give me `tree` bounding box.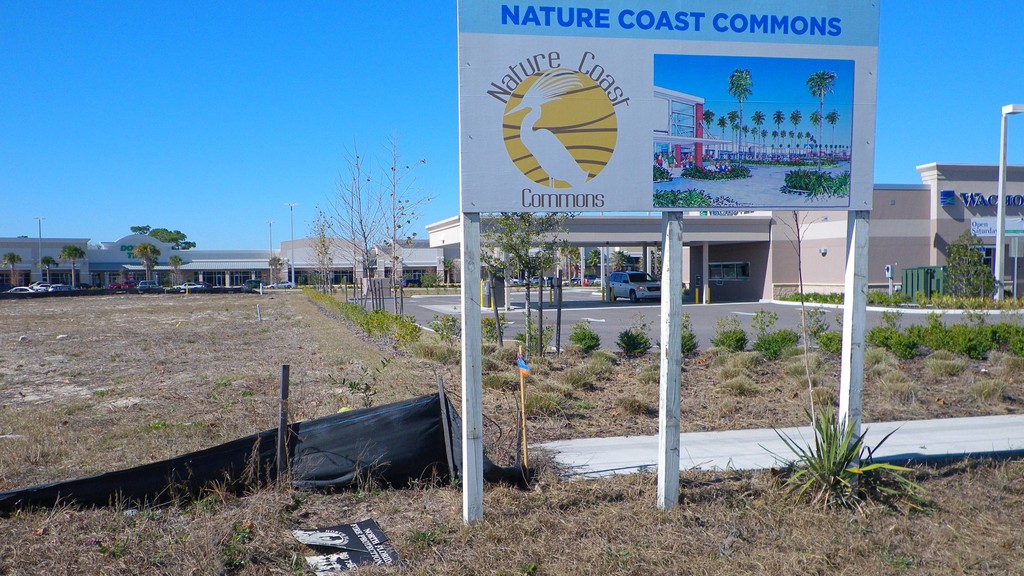
l=825, t=106, r=842, b=146.
